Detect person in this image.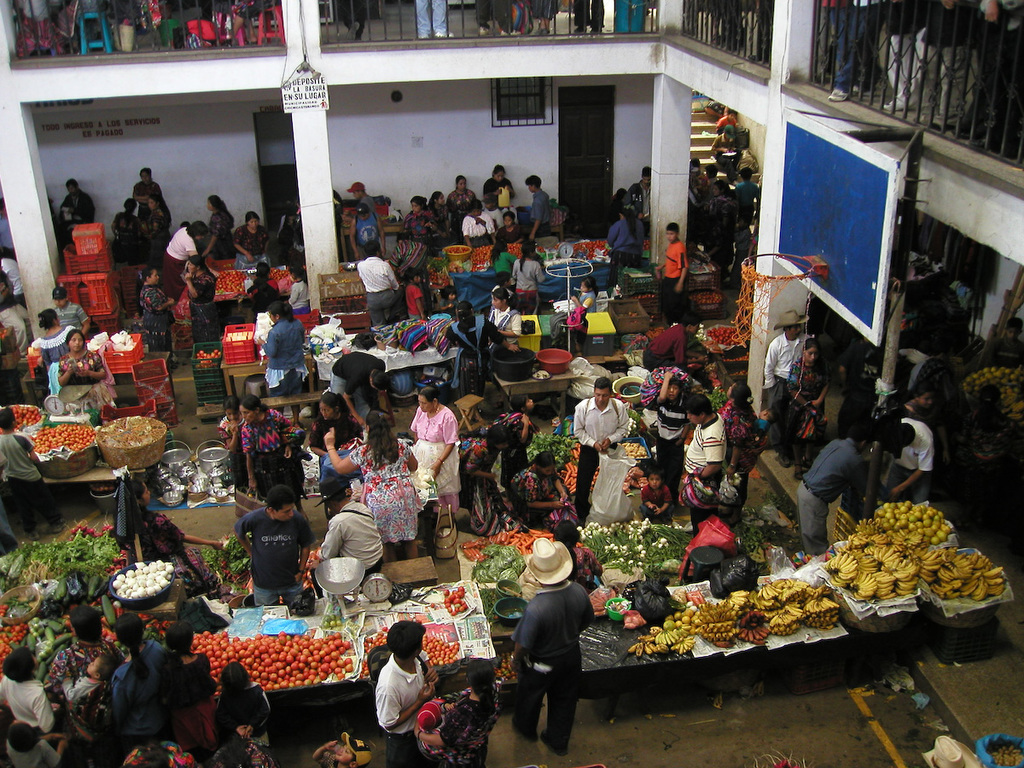
Detection: [x1=49, y1=282, x2=91, y2=338].
